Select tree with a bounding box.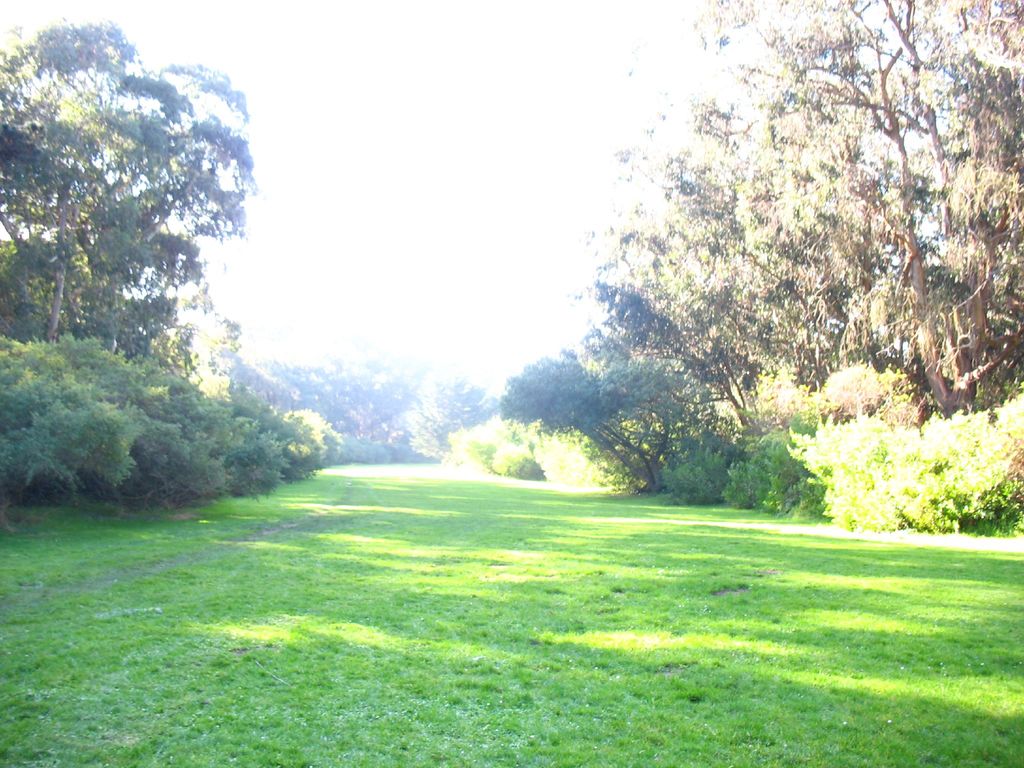
select_region(497, 1, 1023, 541).
